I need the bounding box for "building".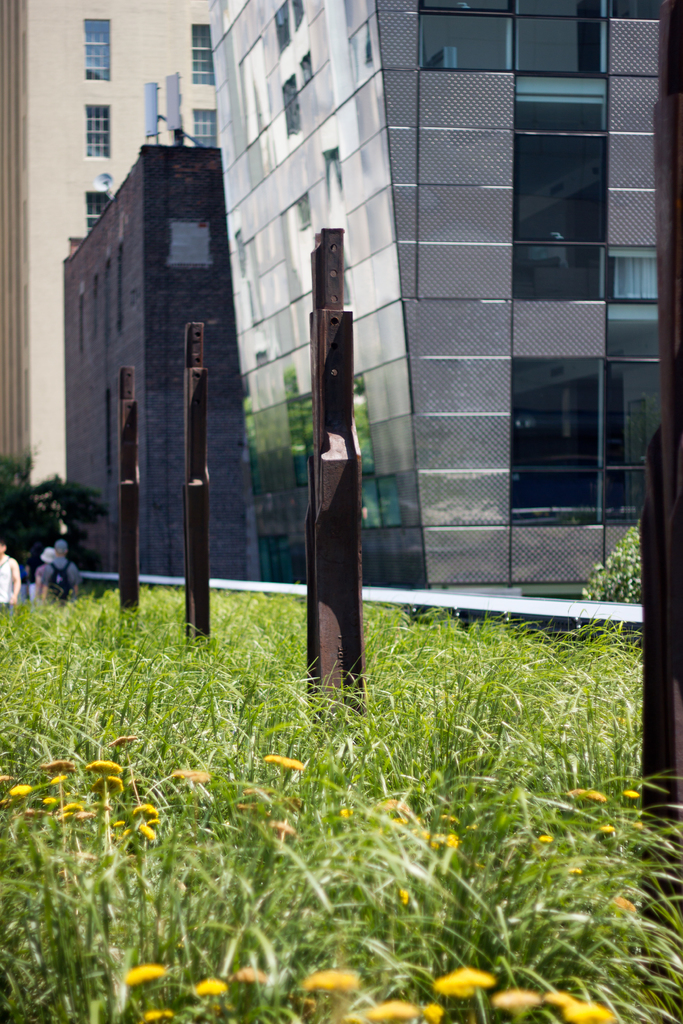
Here it is: [62,141,246,575].
